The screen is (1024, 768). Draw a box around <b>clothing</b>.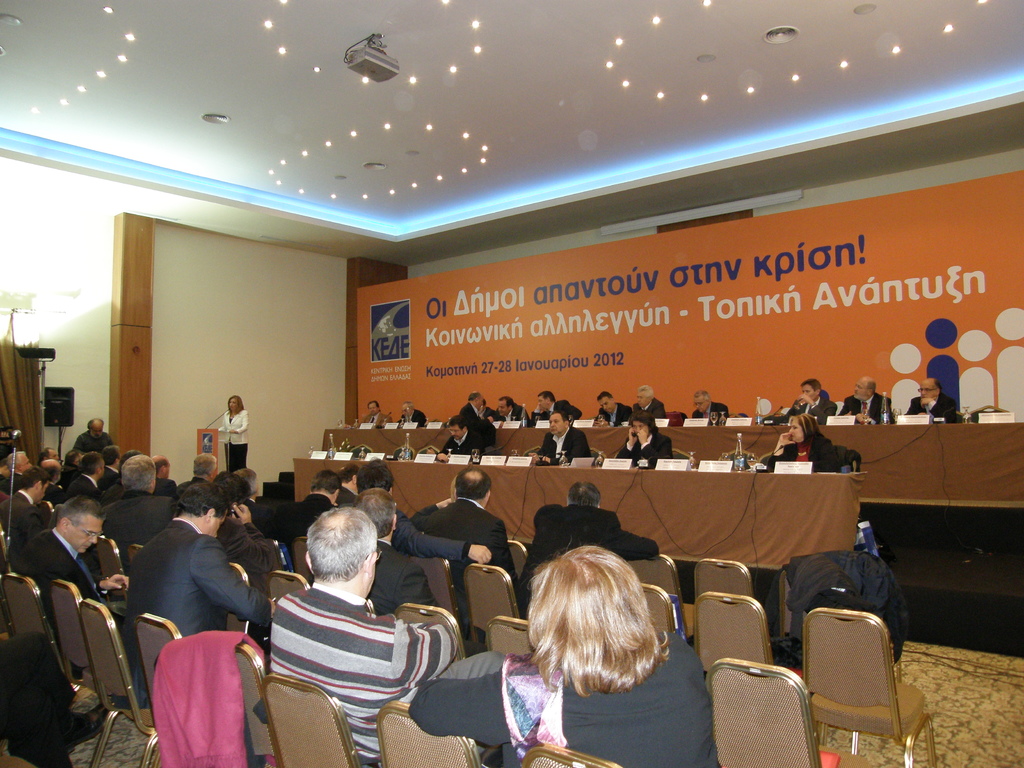
x1=5, y1=520, x2=123, y2=680.
